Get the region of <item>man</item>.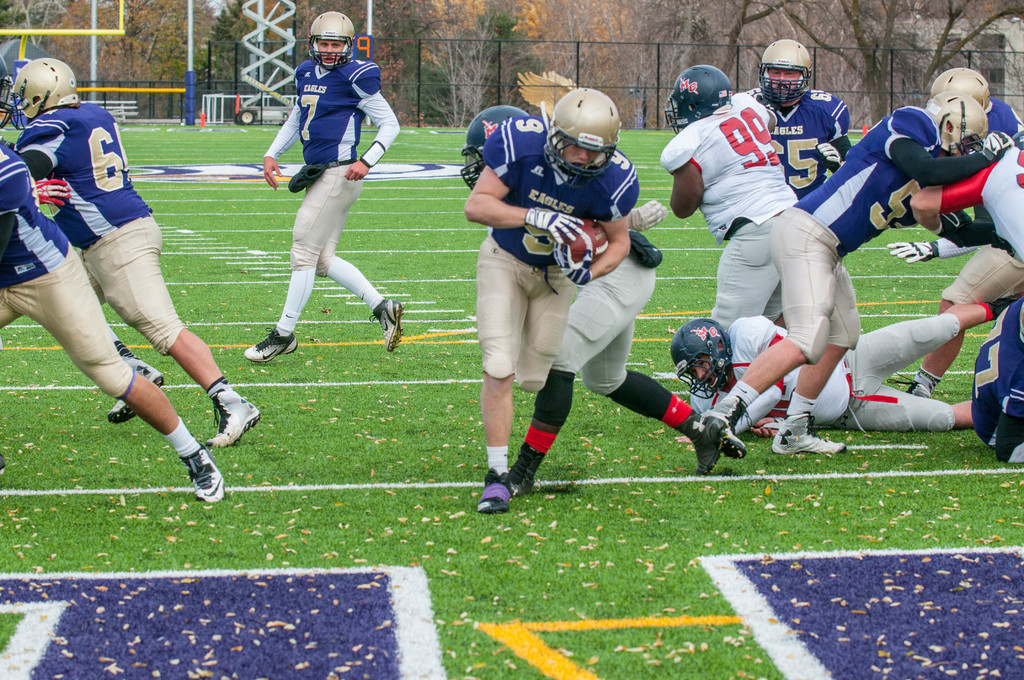
669:59:793:336.
